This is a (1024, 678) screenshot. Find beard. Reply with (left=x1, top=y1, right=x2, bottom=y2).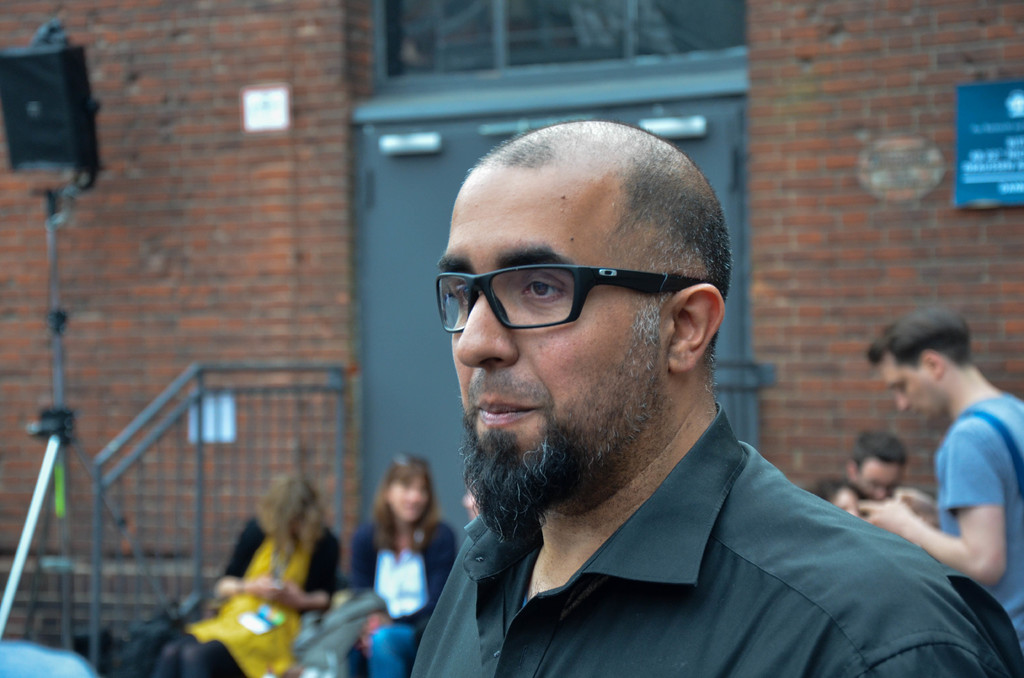
(left=470, top=317, right=694, bottom=482).
